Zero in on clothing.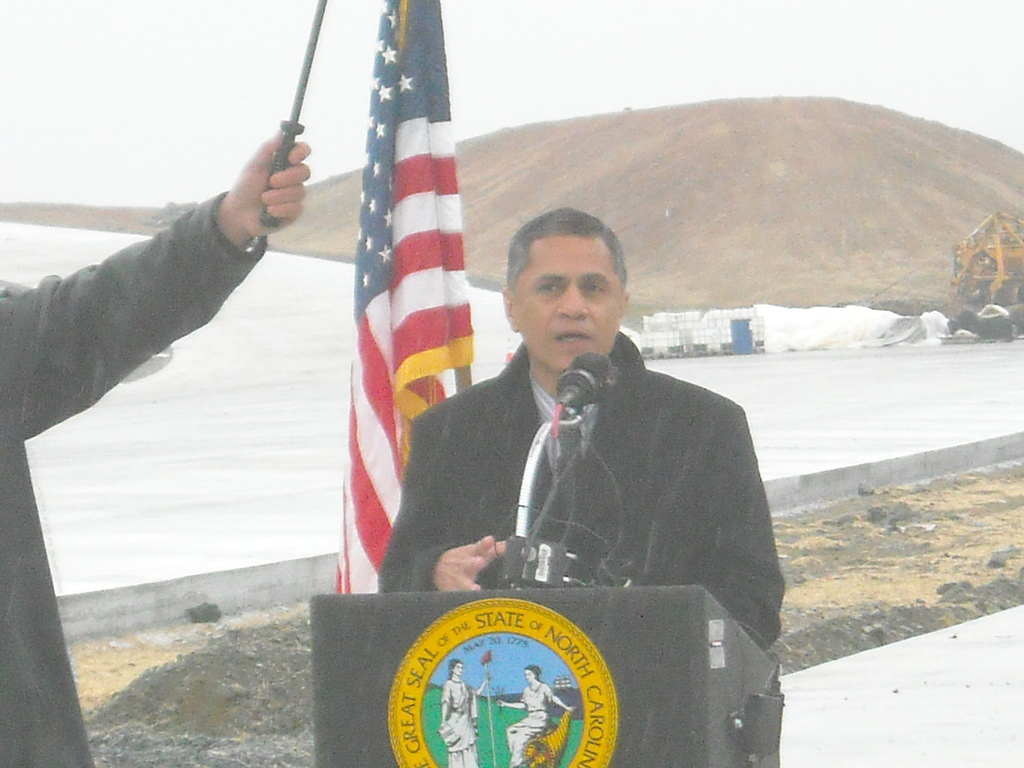
Zeroed in: <region>0, 182, 268, 767</region>.
